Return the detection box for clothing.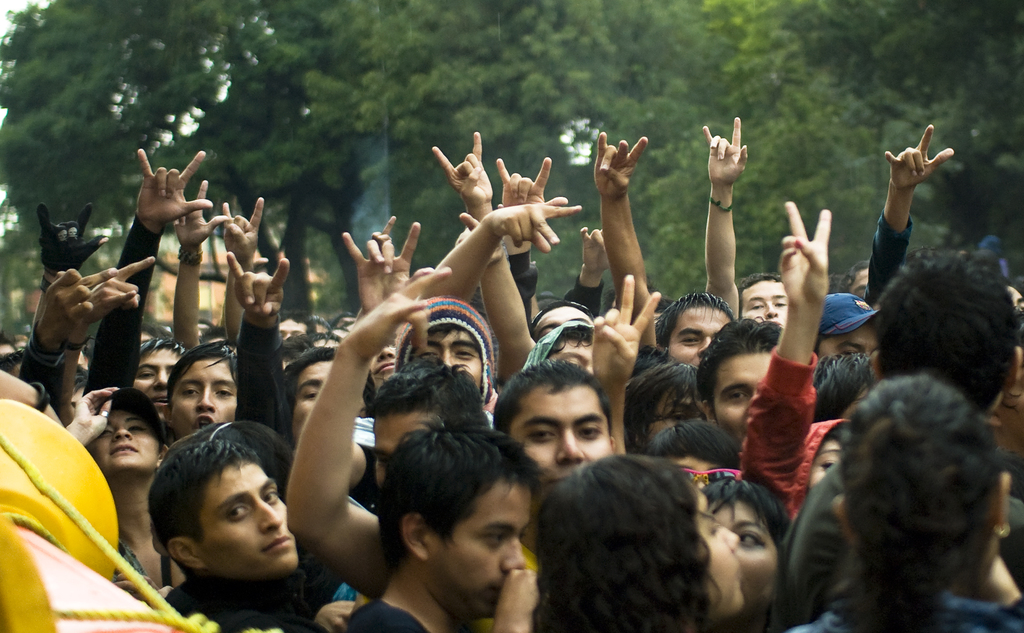
region(340, 599, 433, 632).
